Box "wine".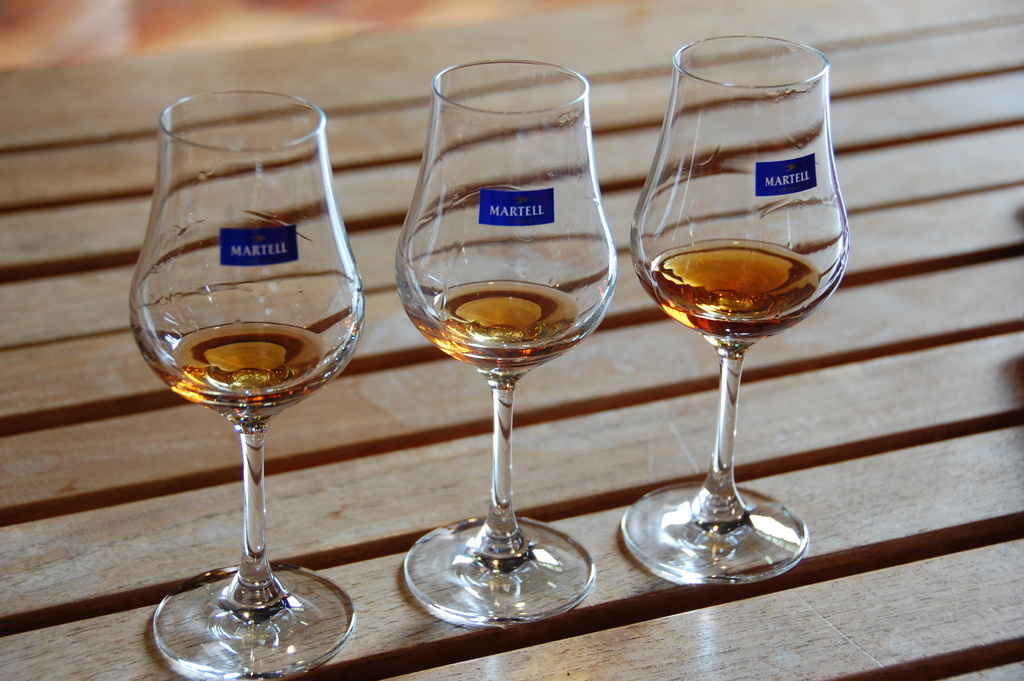
<region>416, 274, 586, 383</region>.
